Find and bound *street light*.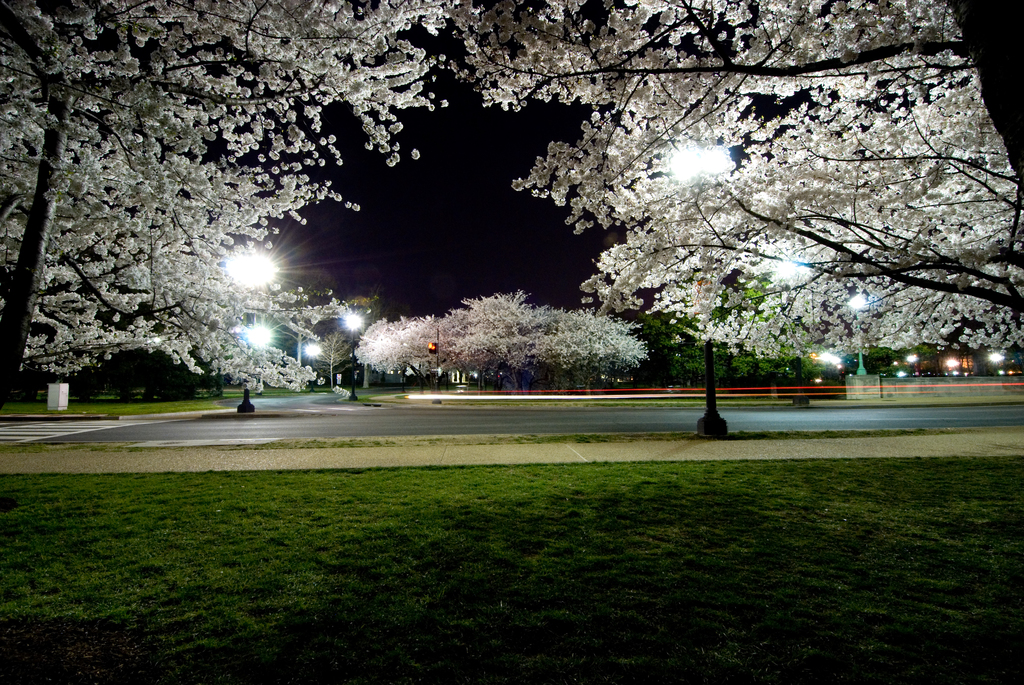
Bound: 234 323 276 413.
